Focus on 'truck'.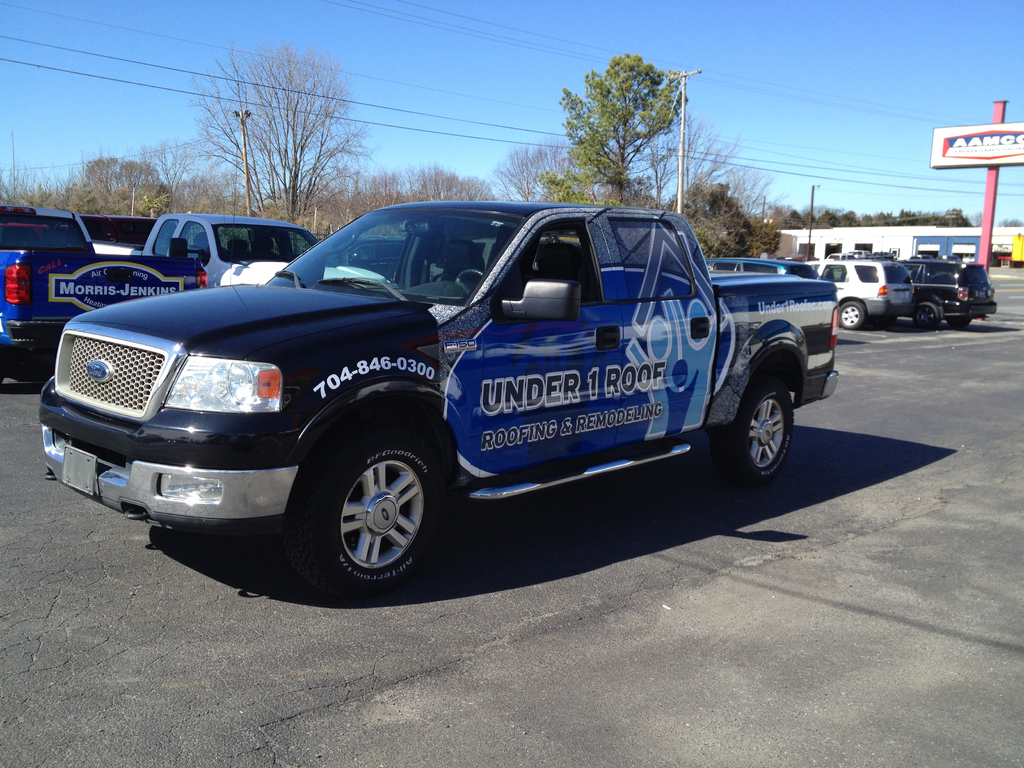
Focused at left=95, top=204, right=397, bottom=292.
